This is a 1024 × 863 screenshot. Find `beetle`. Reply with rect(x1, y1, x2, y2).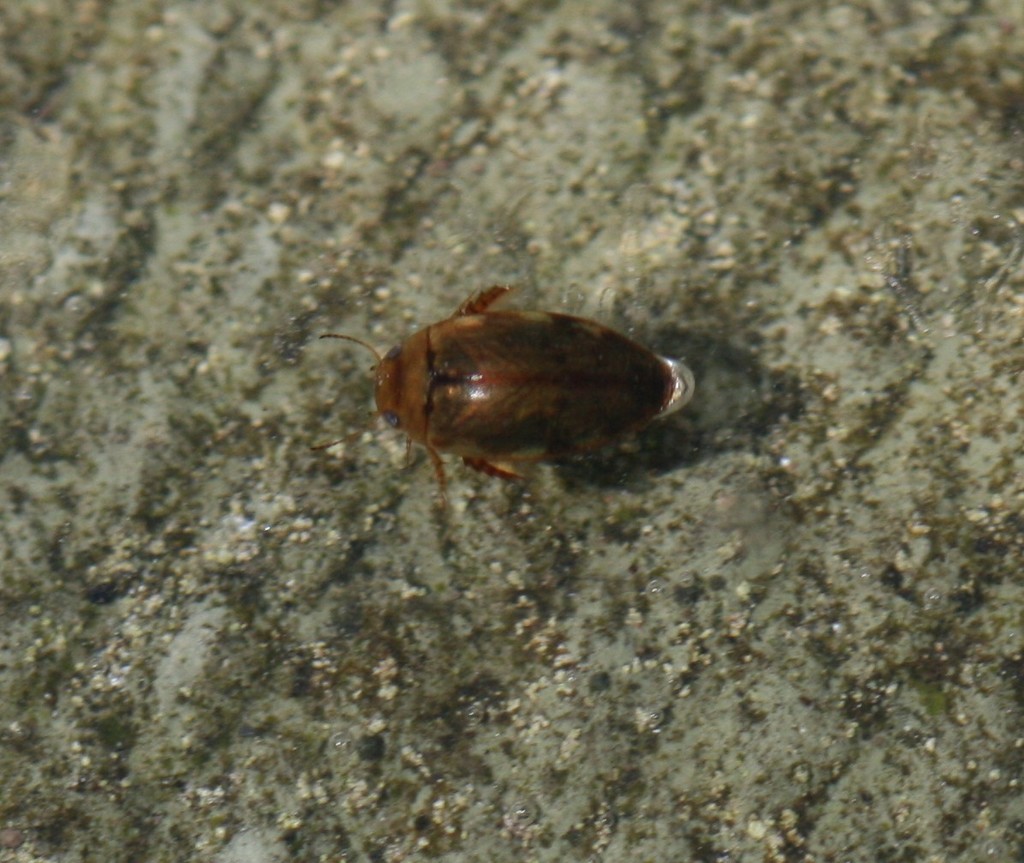
rect(330, 272, 697, 485).
